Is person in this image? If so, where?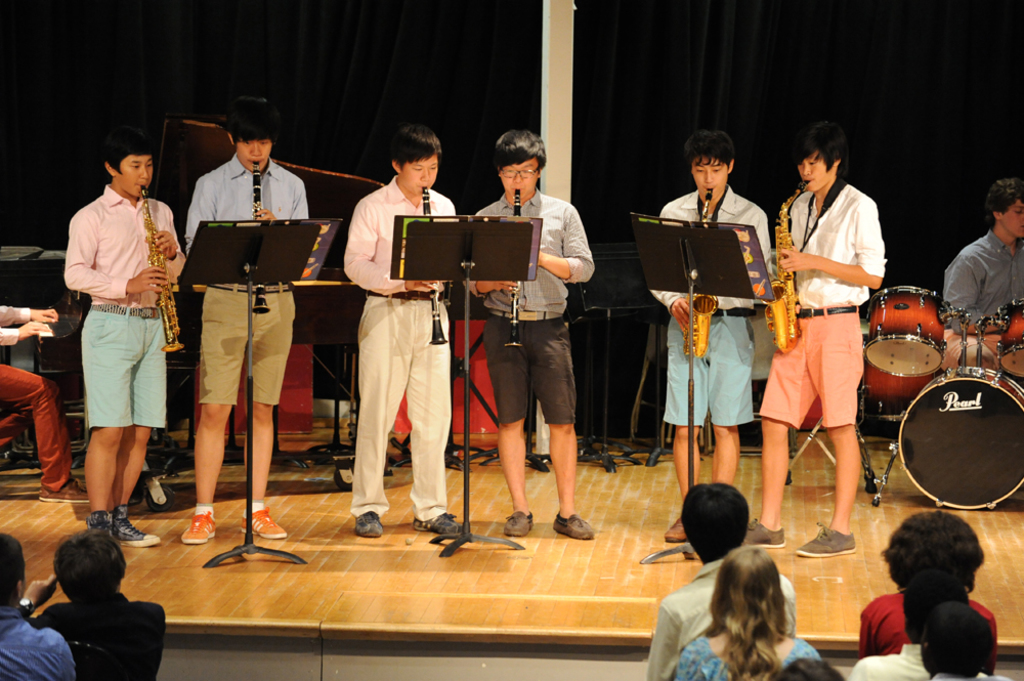
Yes, at BBox(845, 572, 977, 680).
